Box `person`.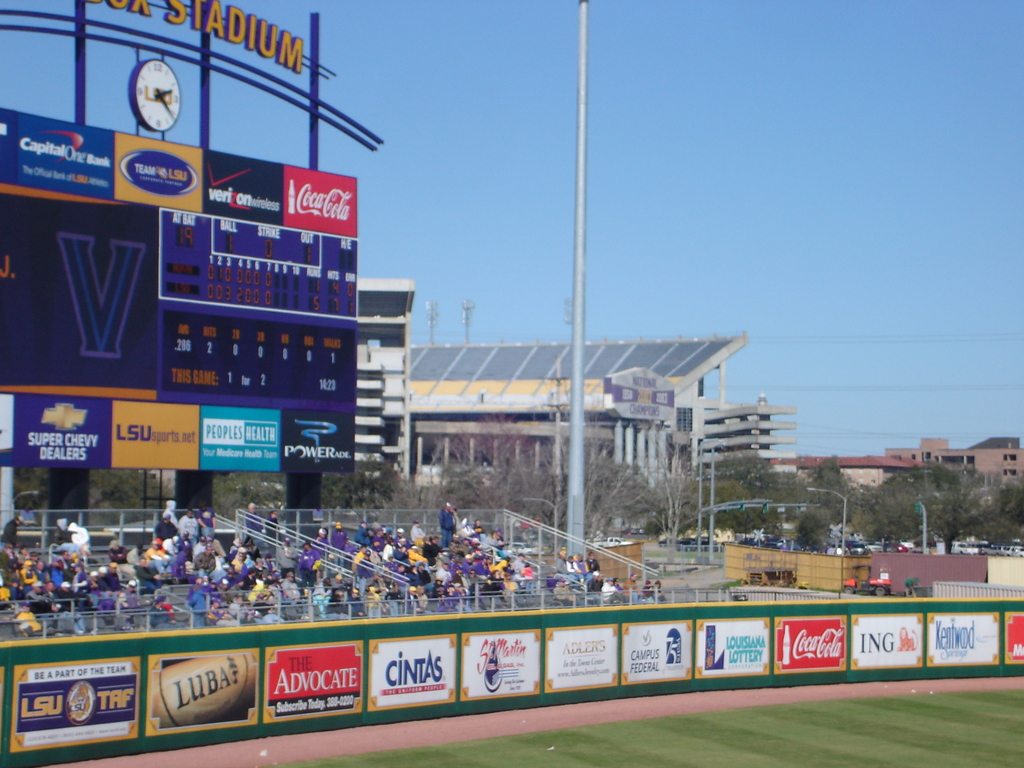
436,495,453,544.
